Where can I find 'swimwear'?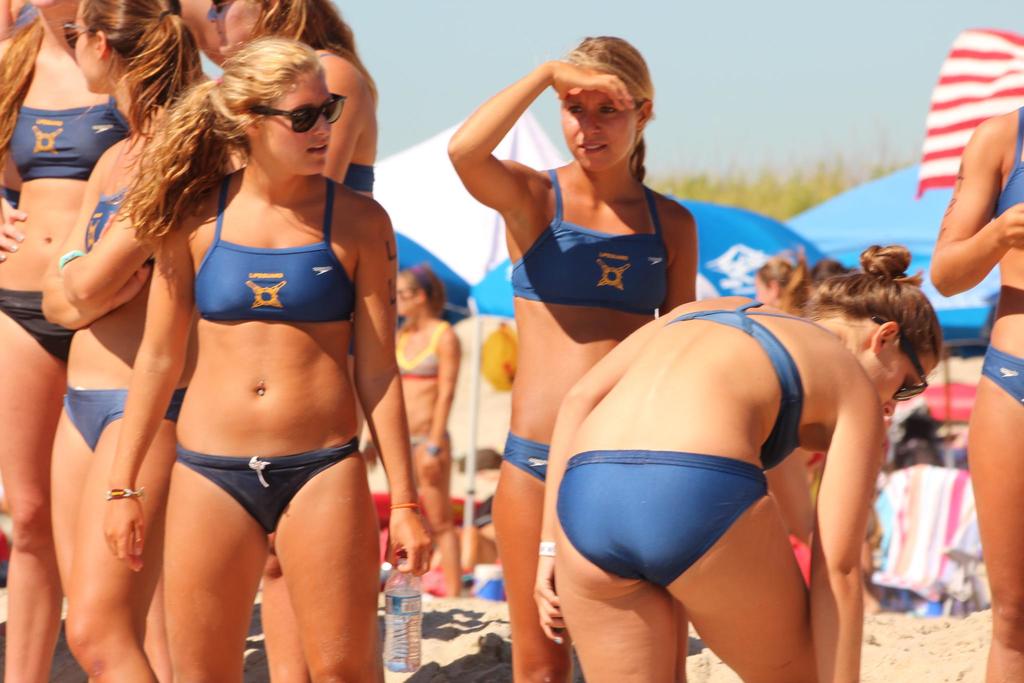
You can find it at box=[175, 441, 365, 531].
